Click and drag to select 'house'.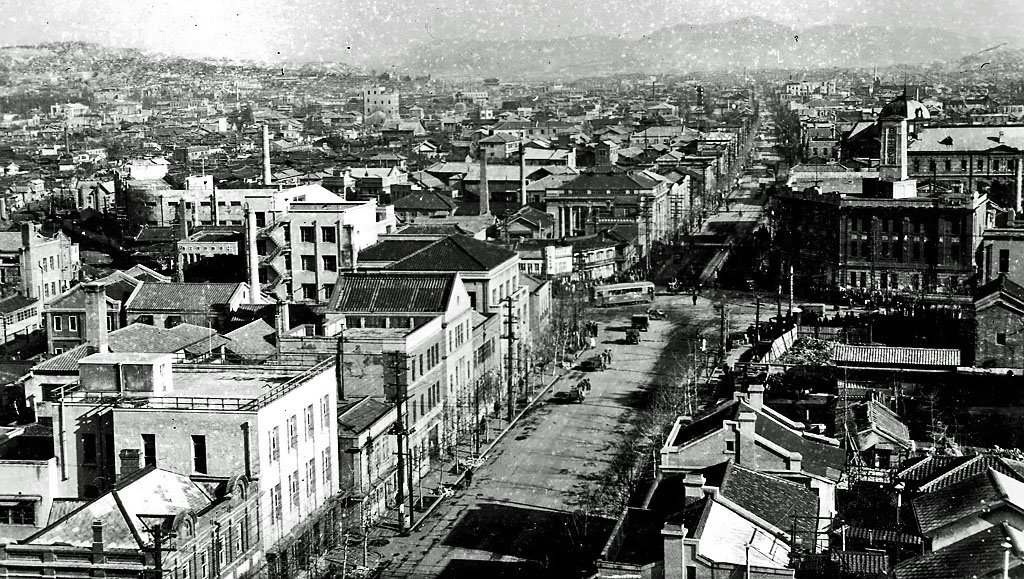
Selection: [x1=872, y1=448, x2=1023, y2=502].
